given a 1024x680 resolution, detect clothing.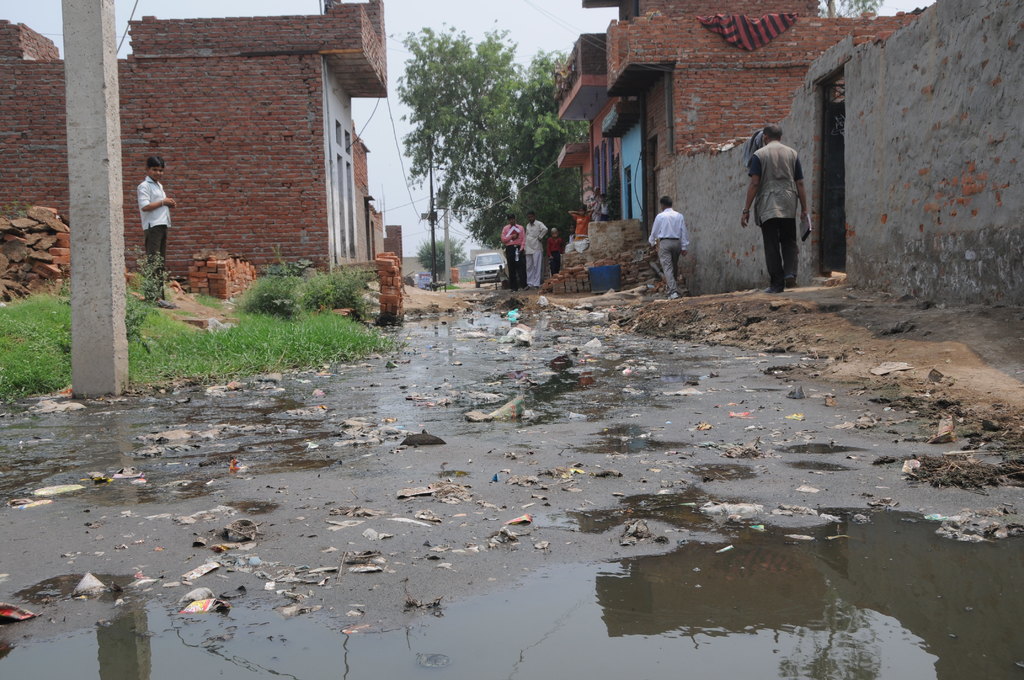
box=[524, 220, 546, 282].
